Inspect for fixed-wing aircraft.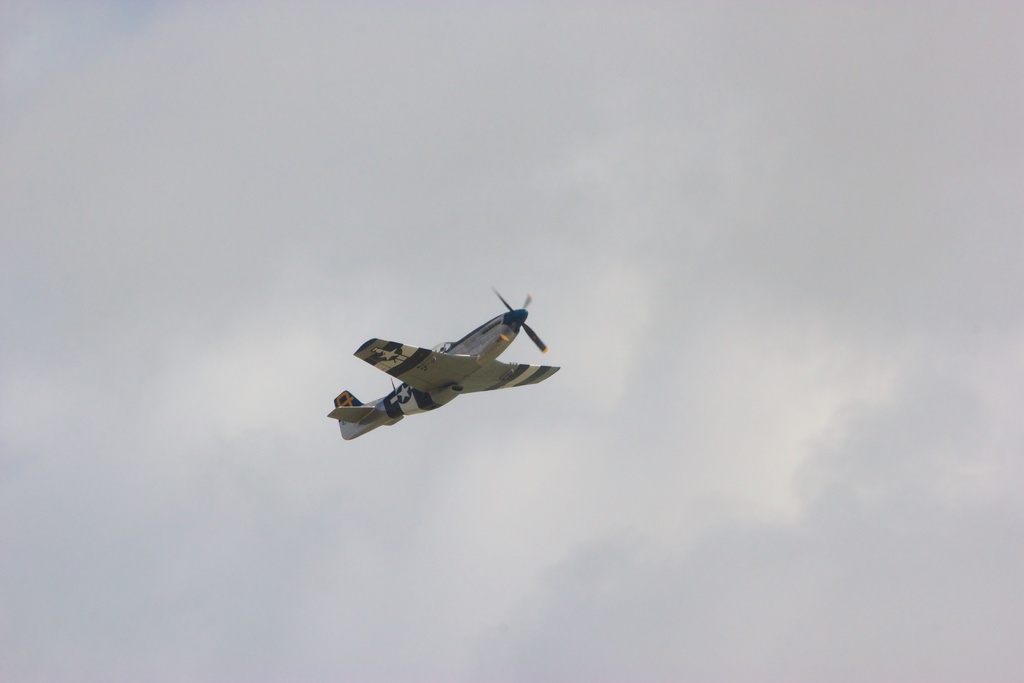
Inspection: [316,282,570,447].
